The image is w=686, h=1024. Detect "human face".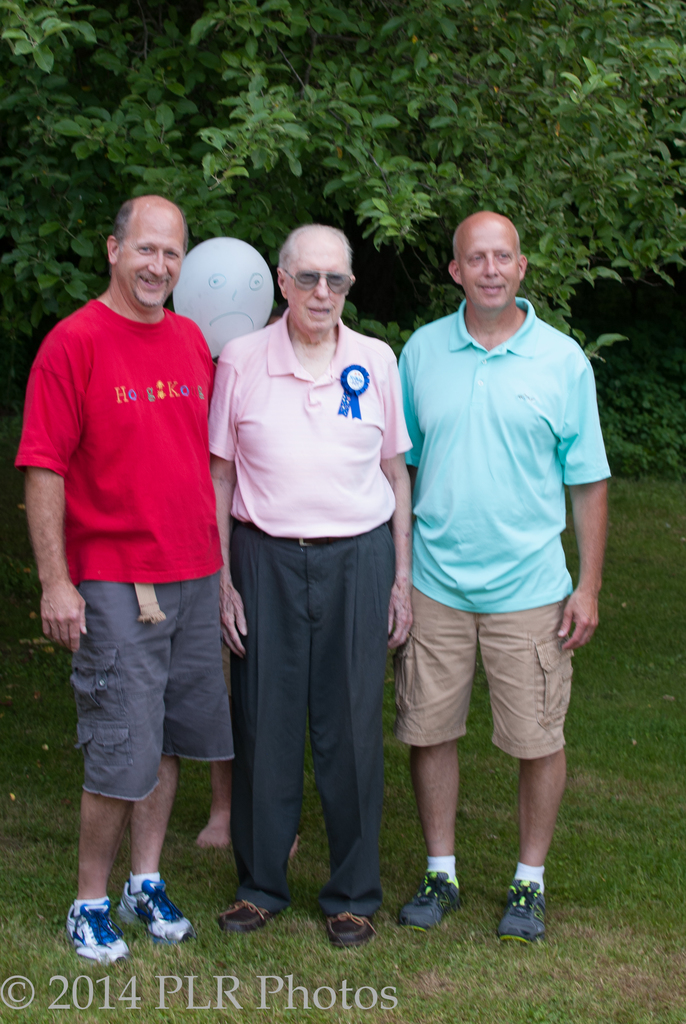
Detection: [left=458, top=218, right=521, bottom=314].
